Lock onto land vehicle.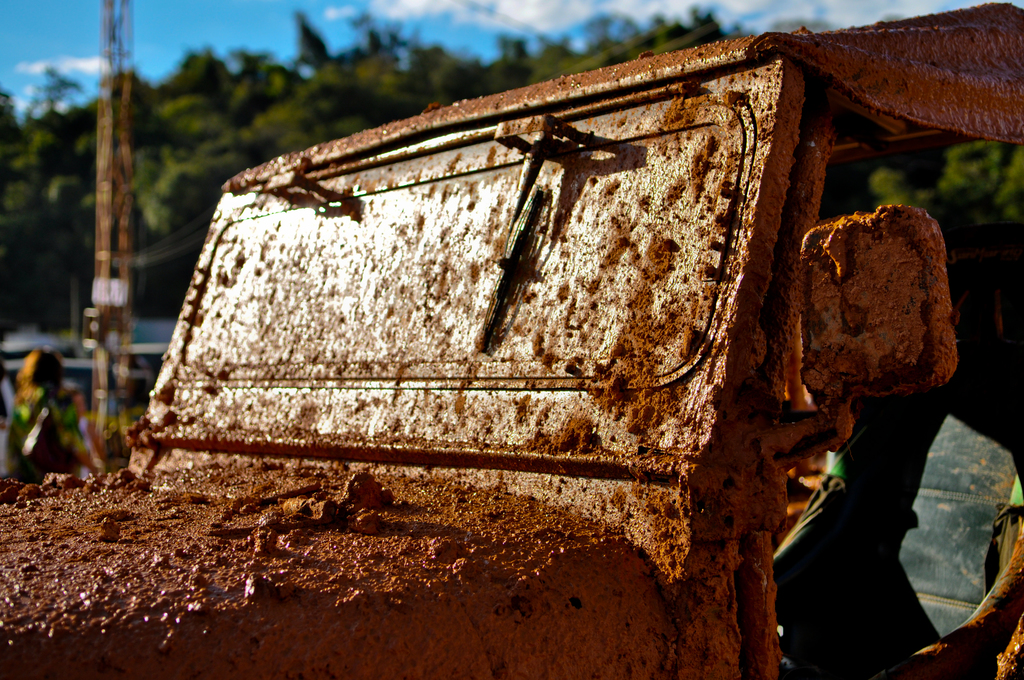
Locked: bbox=(0, 3, 1023, 679).
